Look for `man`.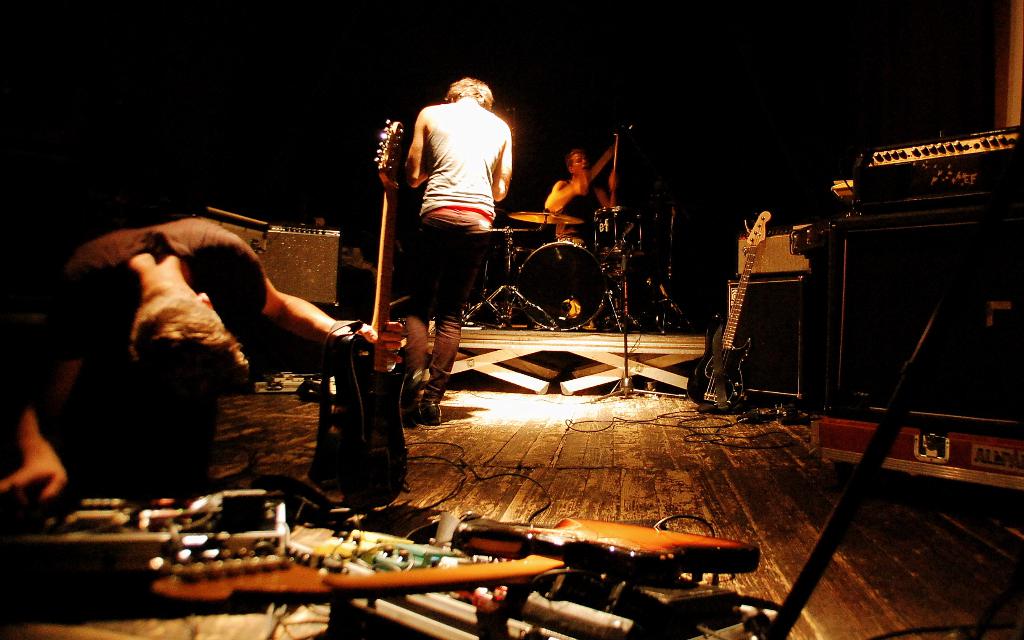
Found: [402, 78, 513, 425].
